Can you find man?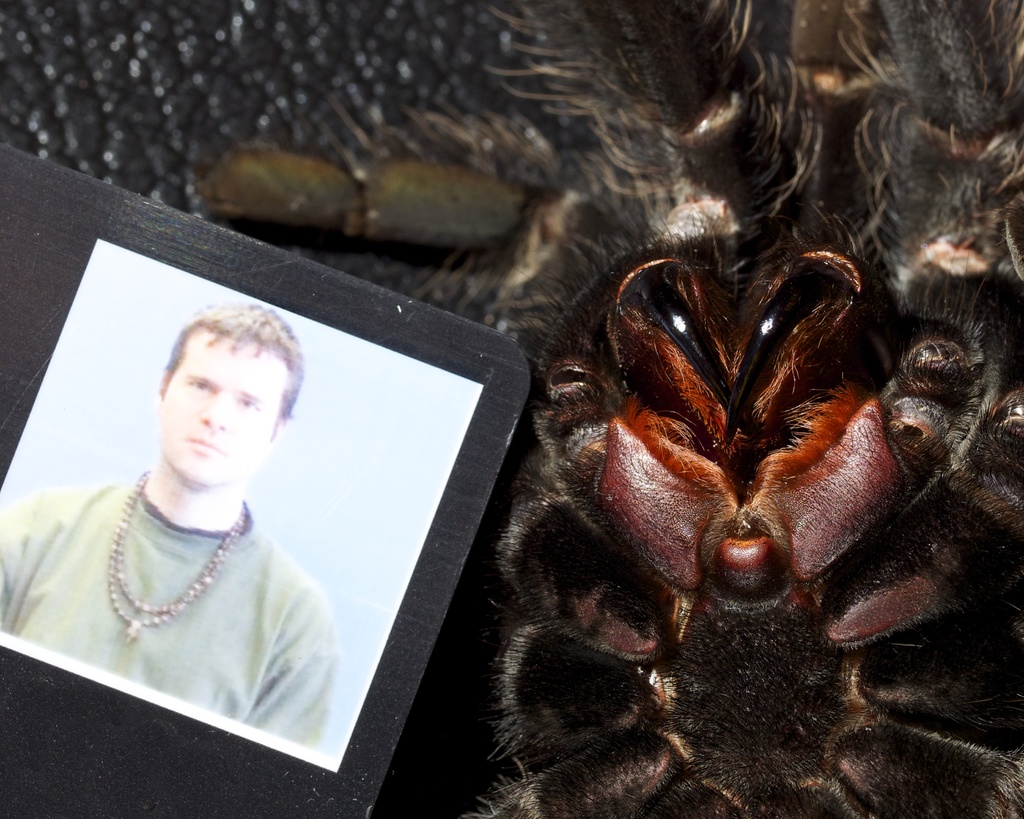
Yes, bounding box: 20:280:377:758.
